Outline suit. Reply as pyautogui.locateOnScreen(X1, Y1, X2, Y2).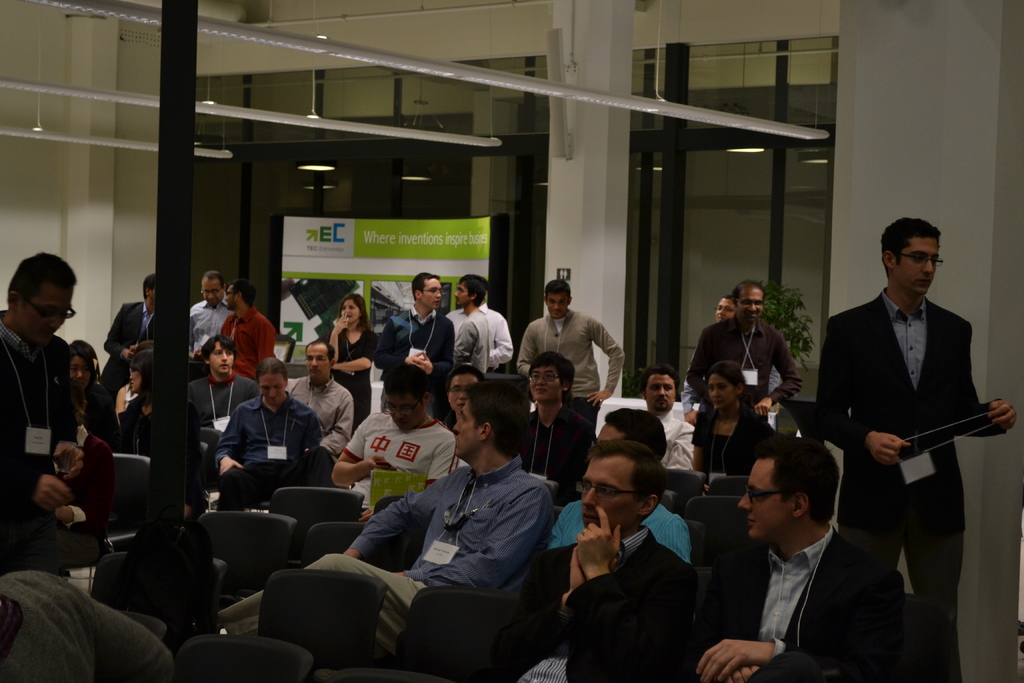
pyautogui.locateOnScreen(101, 302, 151, 397).
